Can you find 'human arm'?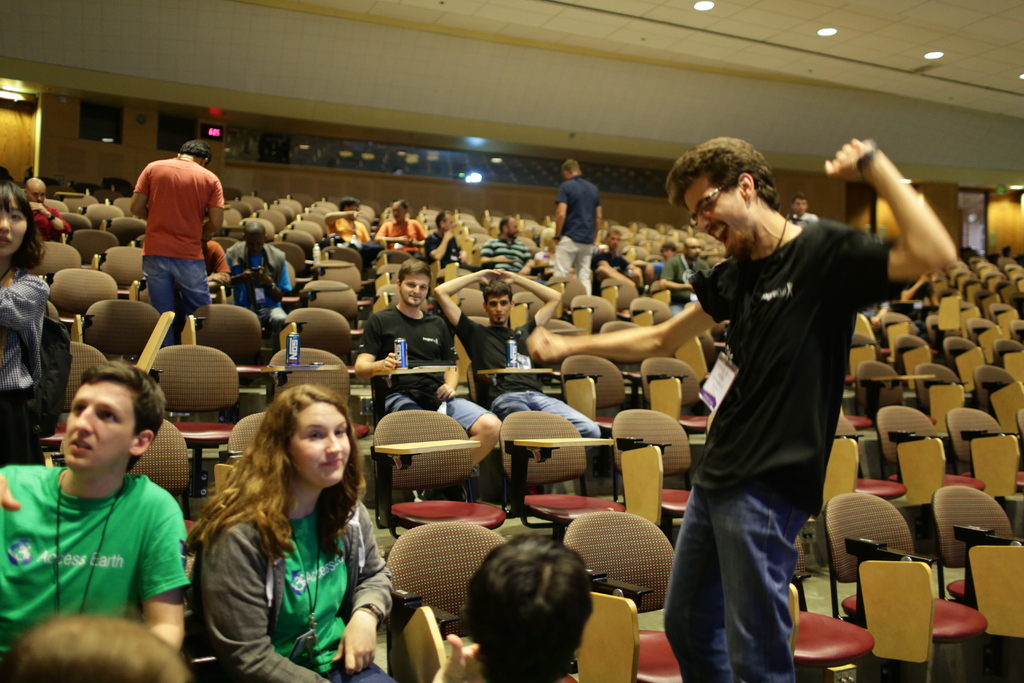
Yes, bounding box: [426, 633, 480, 682].
